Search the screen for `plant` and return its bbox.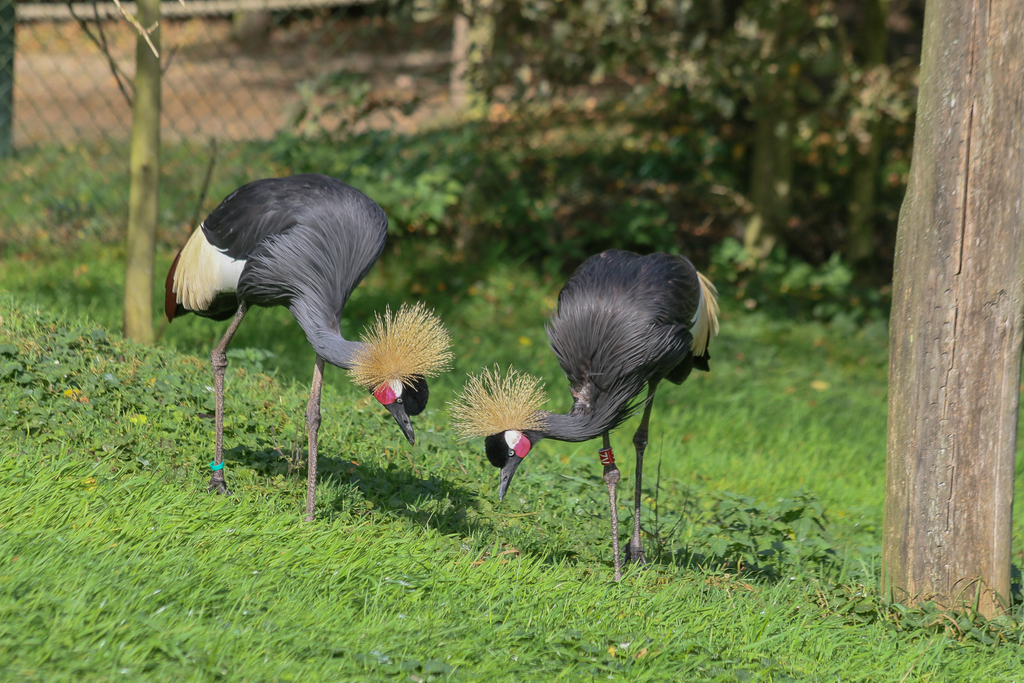
Found: detection(685, 219, 788, 331).
